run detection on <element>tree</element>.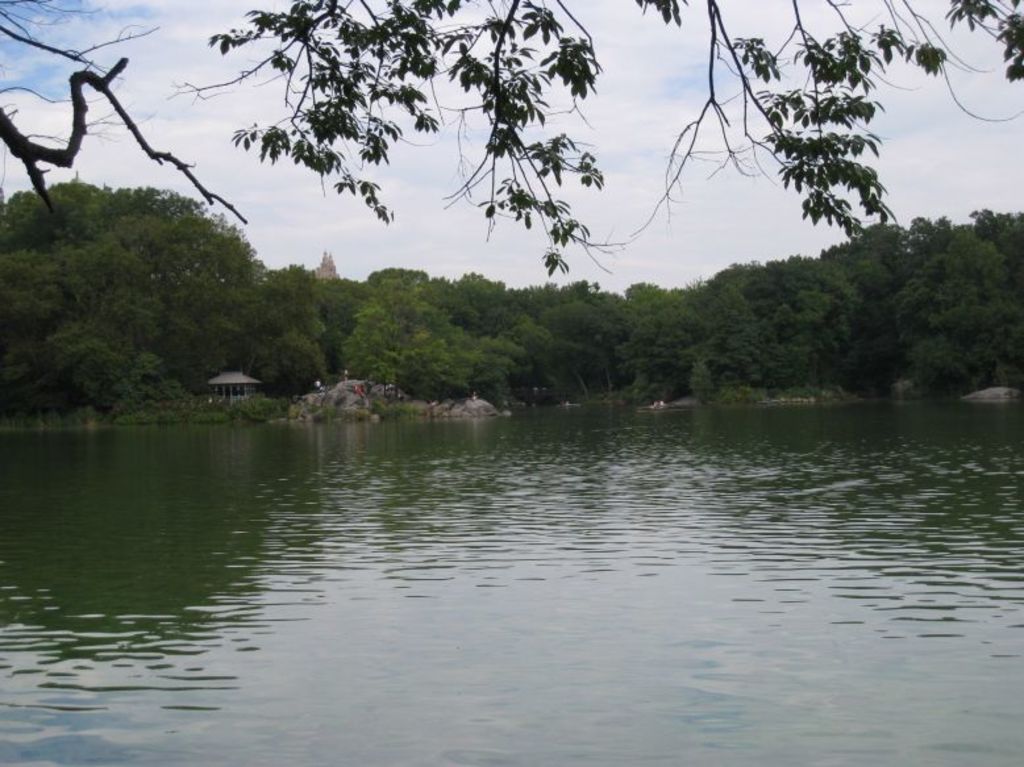
Result: (353,271,490,405).
